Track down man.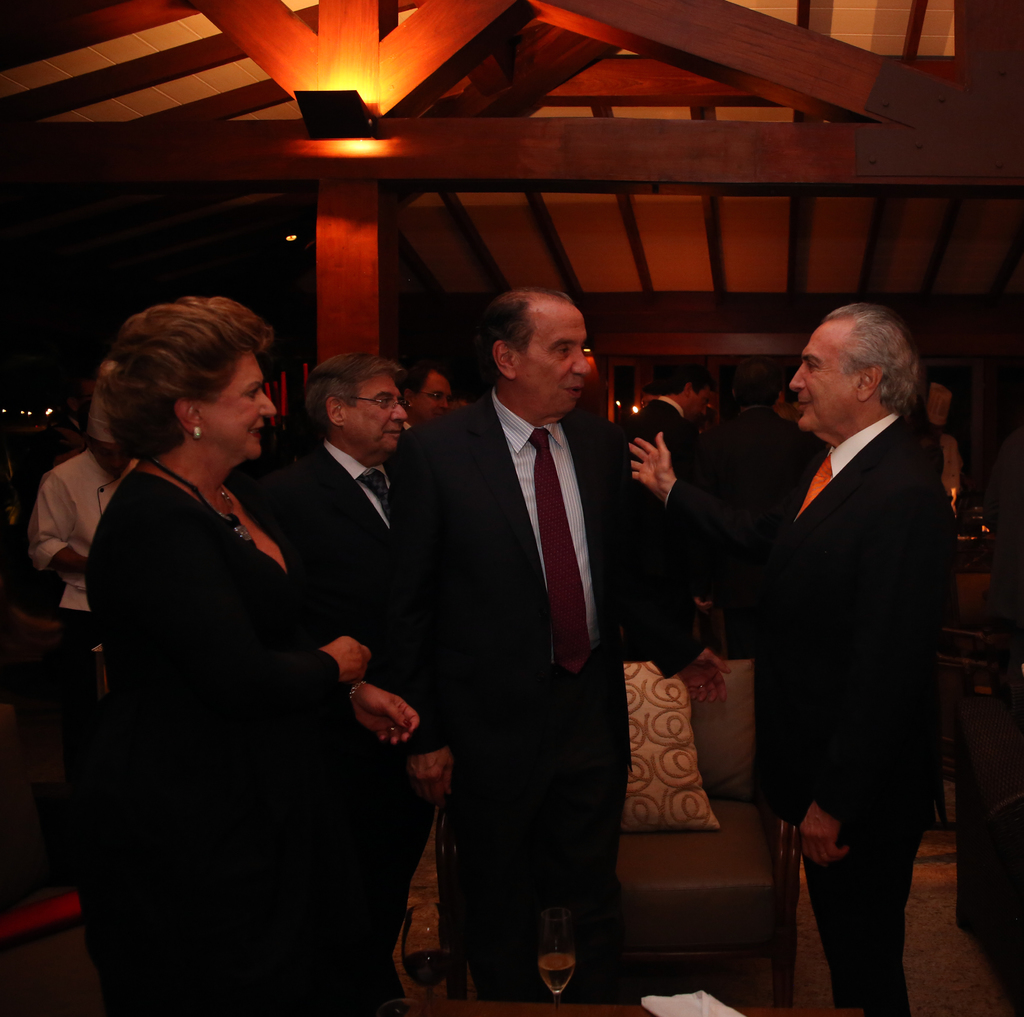
Tracked to rect(246, 353, 454, 909).
